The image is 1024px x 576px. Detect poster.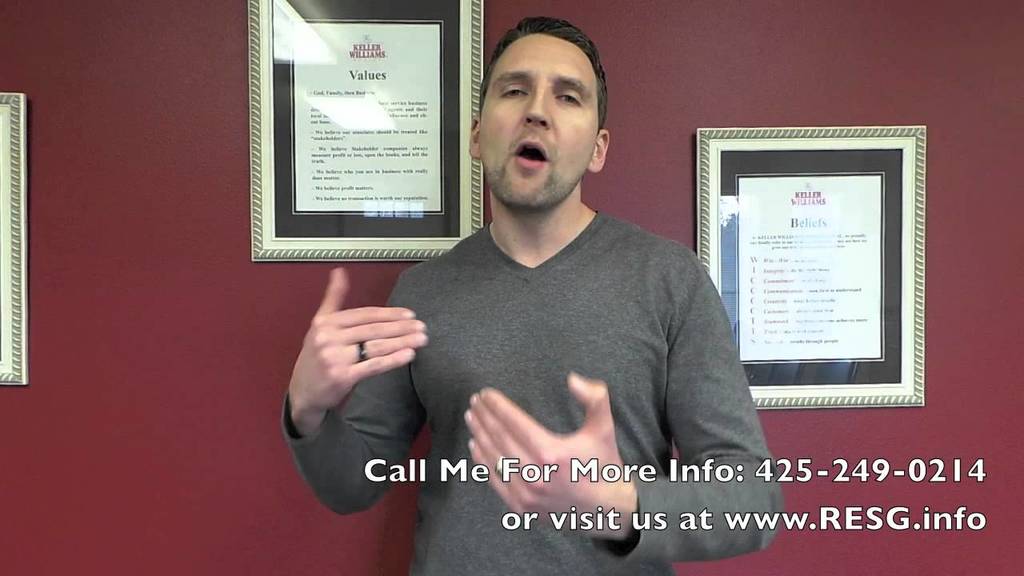
Detection: 1,0,1023,575.
